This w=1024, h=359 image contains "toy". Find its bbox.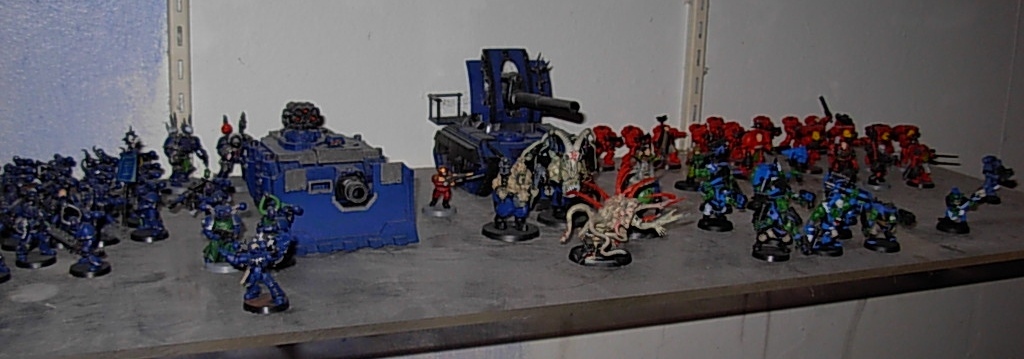
x1=803, y1=173, x2=918, y2=264.
